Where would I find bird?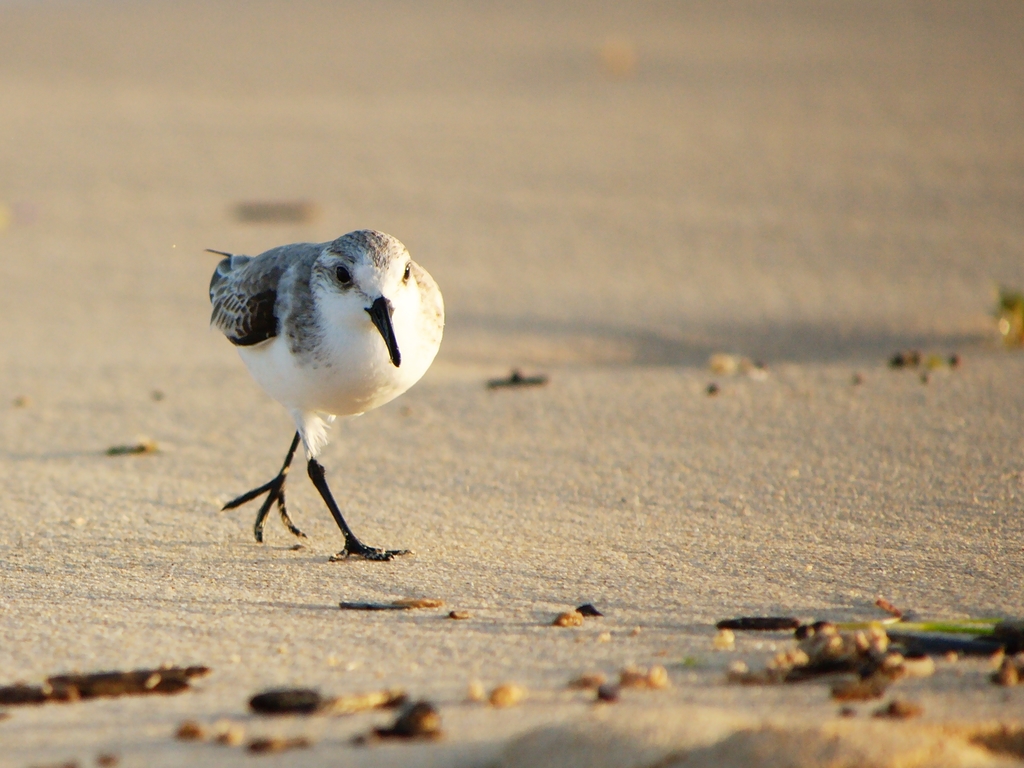
At locate(205, 227, 451, 564).
